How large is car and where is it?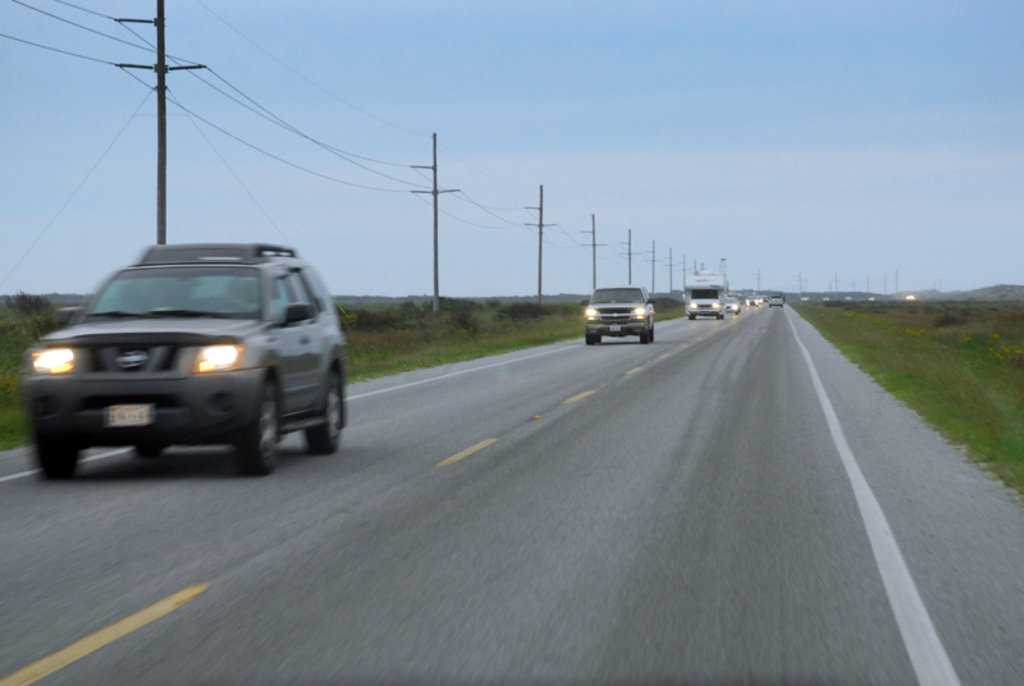
Bounding box: {"left": 581, "top": 287, "right": 657, "bottom": 347}.
